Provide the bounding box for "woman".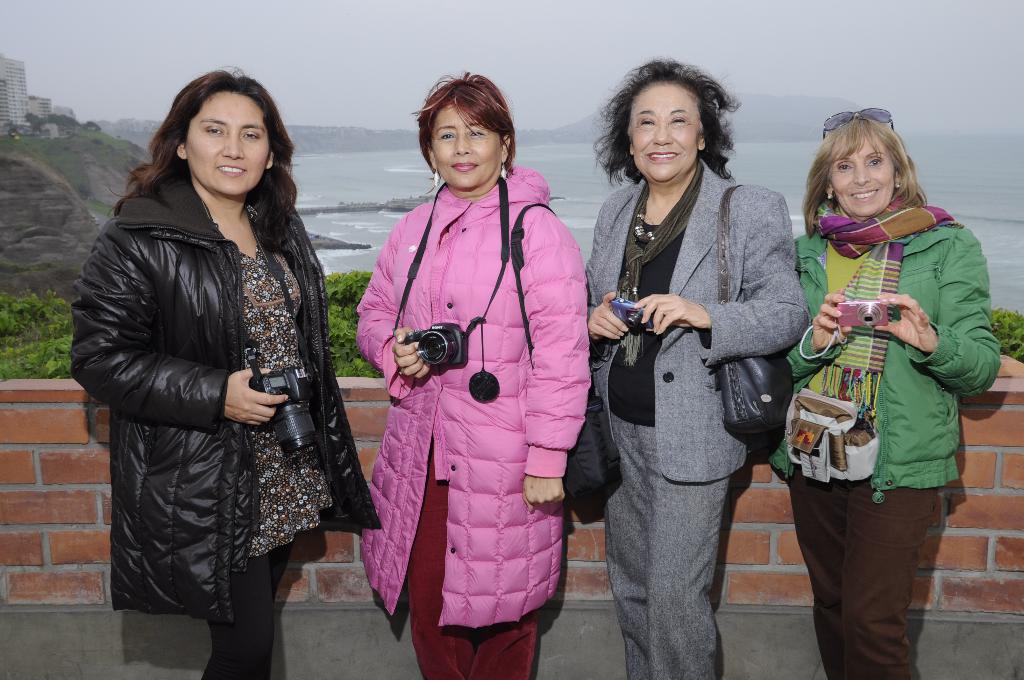
detection(769, 117, 1002, 679).
